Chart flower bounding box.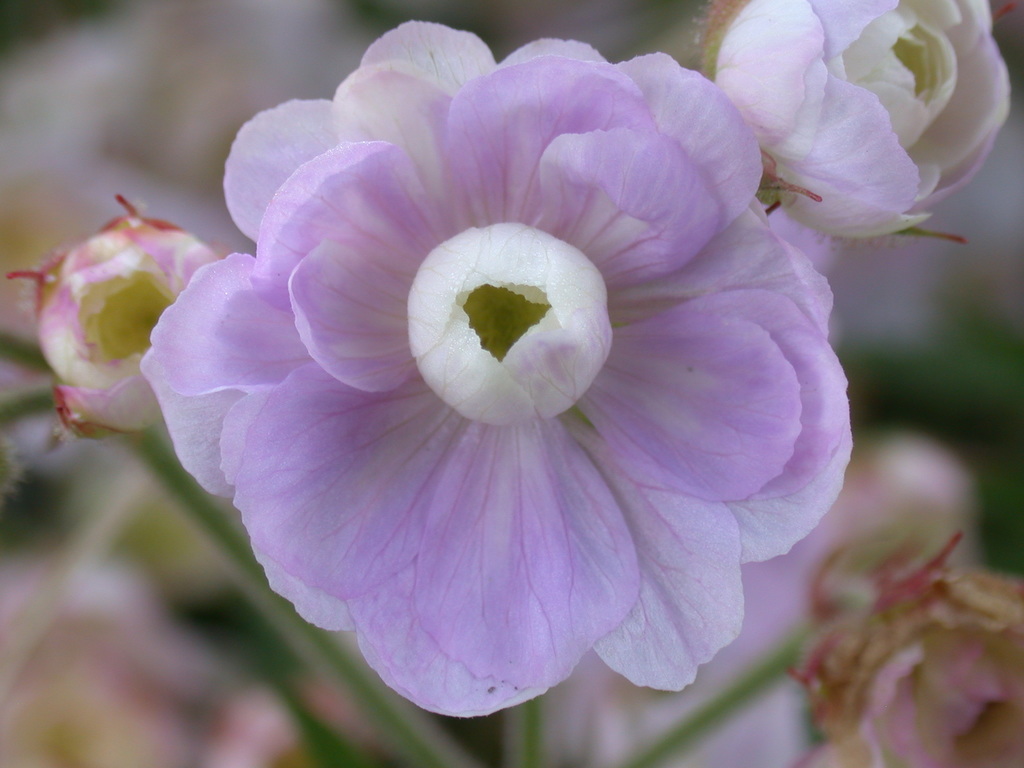
Charted: {"x1": 90, "y1": 15, "x2": 939, "y2": 753}.
